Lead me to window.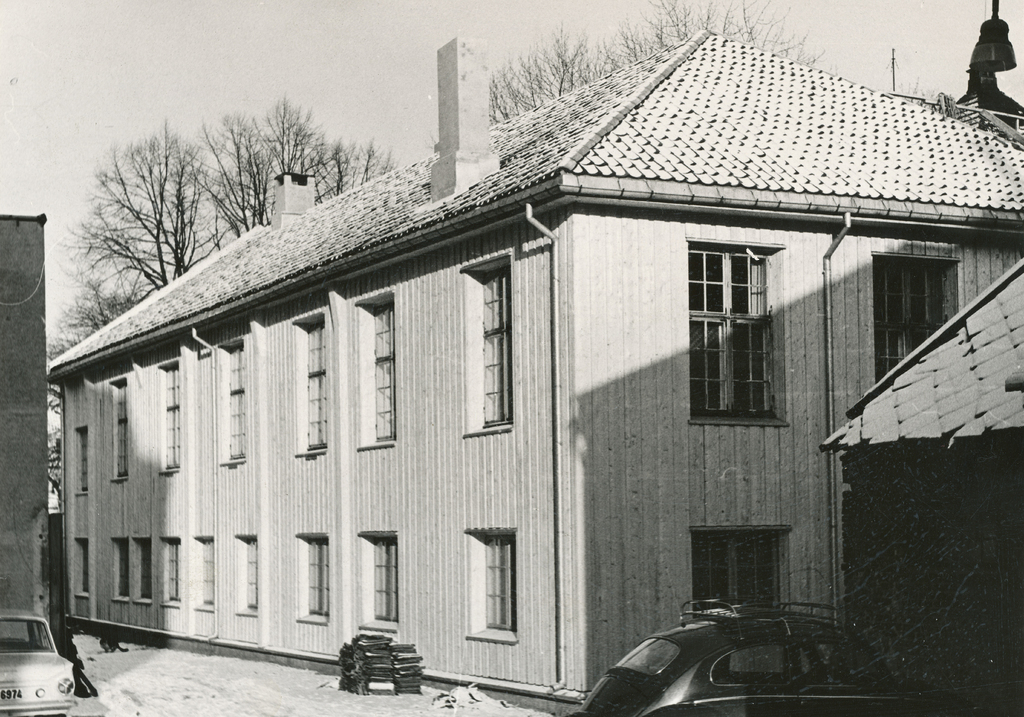
Lead to <box>476,276,515,416</box>.
